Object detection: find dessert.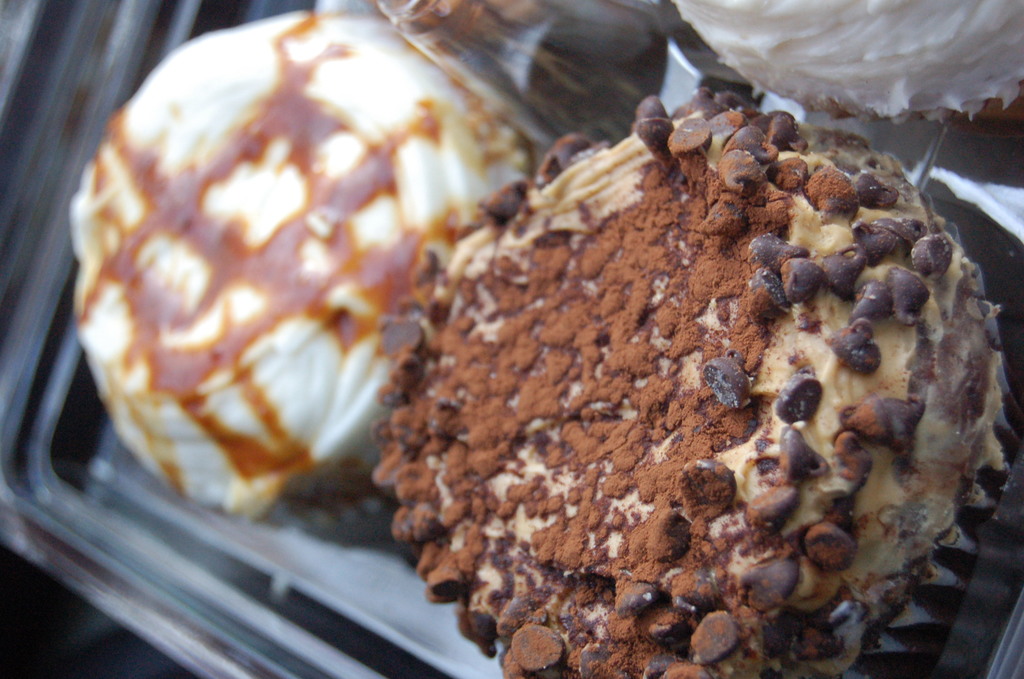
bbox=[672, 0, 1023, 126].
